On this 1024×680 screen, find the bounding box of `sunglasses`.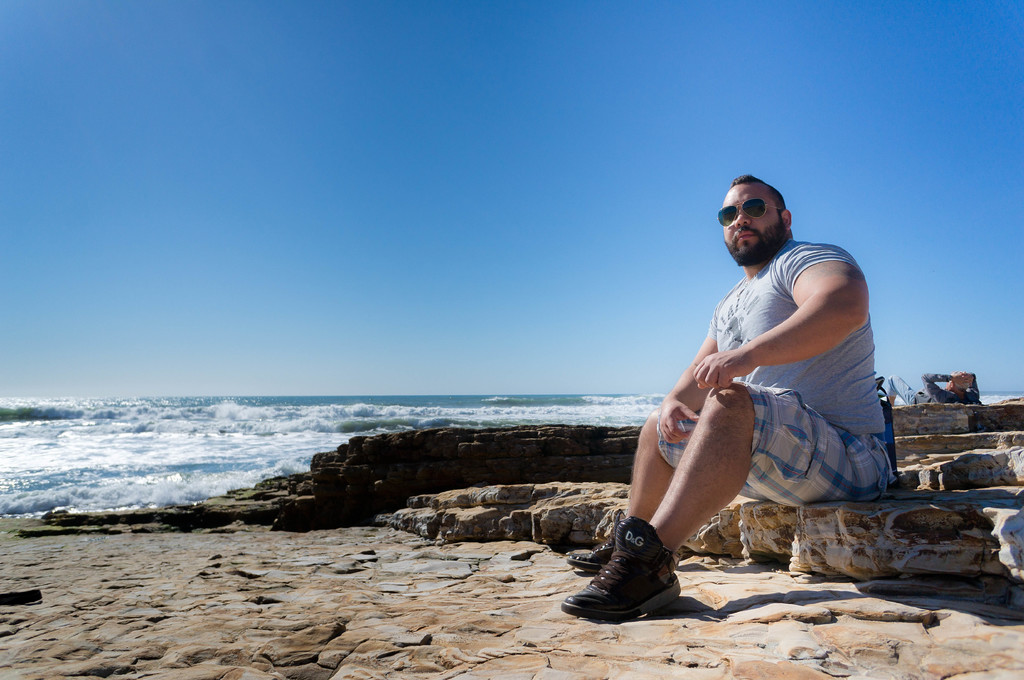
Bounding box: region(717, 198, 783, 229).
